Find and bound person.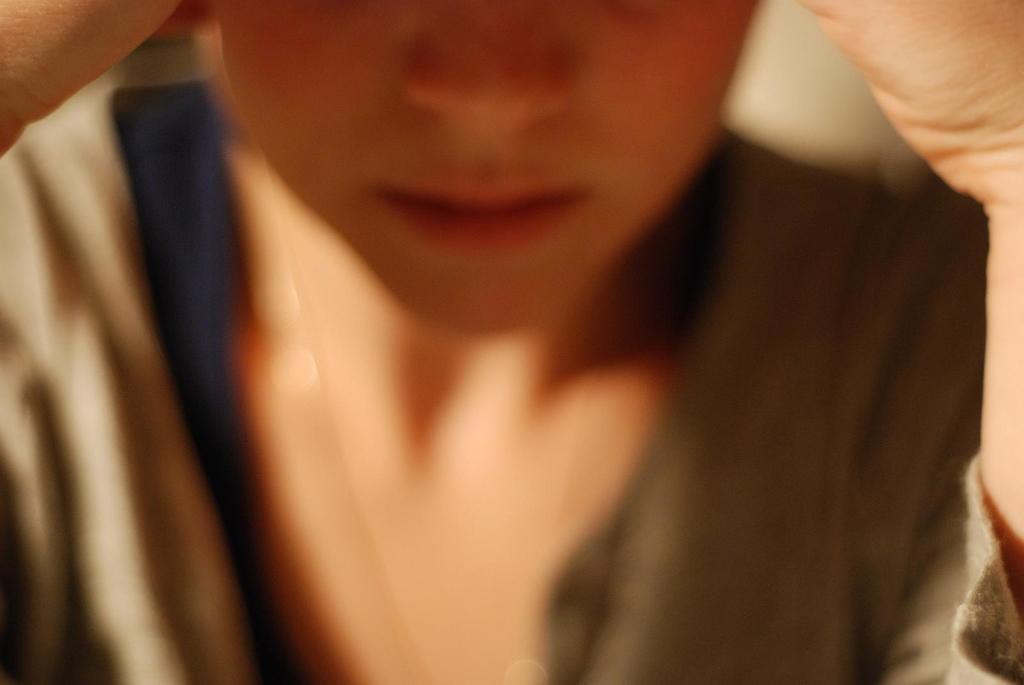
Bound: left=0, top=0, right=1023, bottom=684.
